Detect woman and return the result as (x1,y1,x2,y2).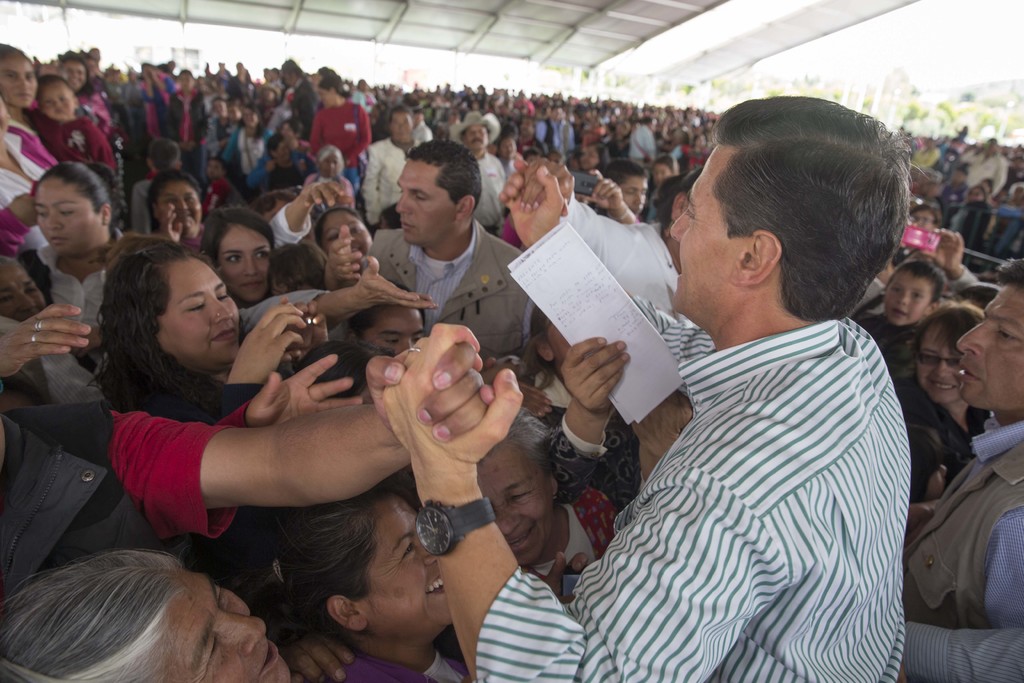
(31,57,114,129).
